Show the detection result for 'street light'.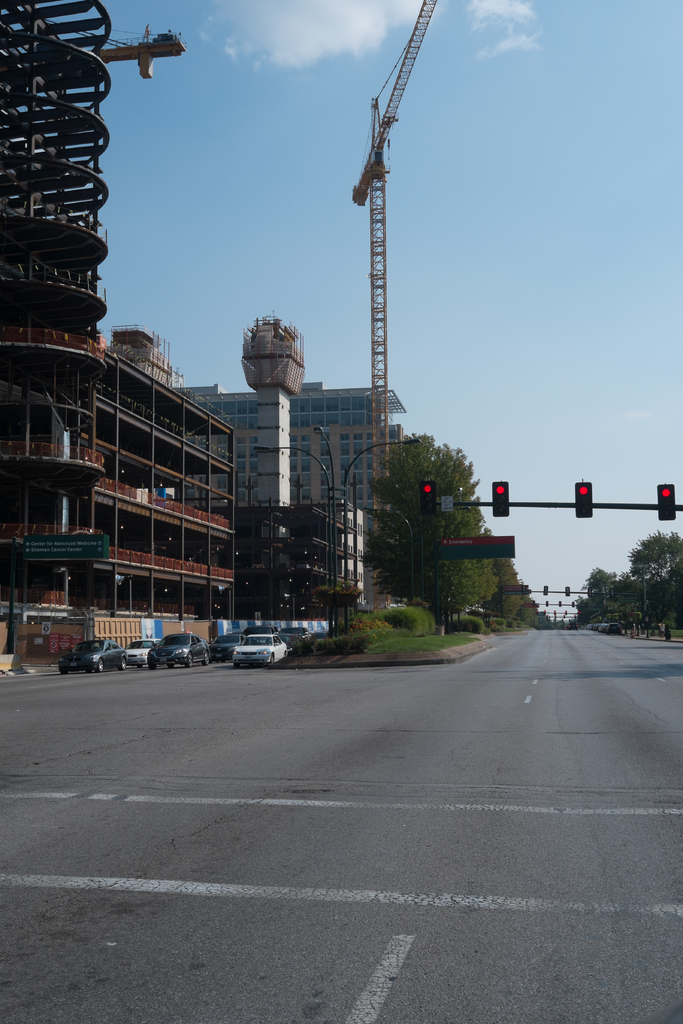
Rect(334, 443, 424, 630).
